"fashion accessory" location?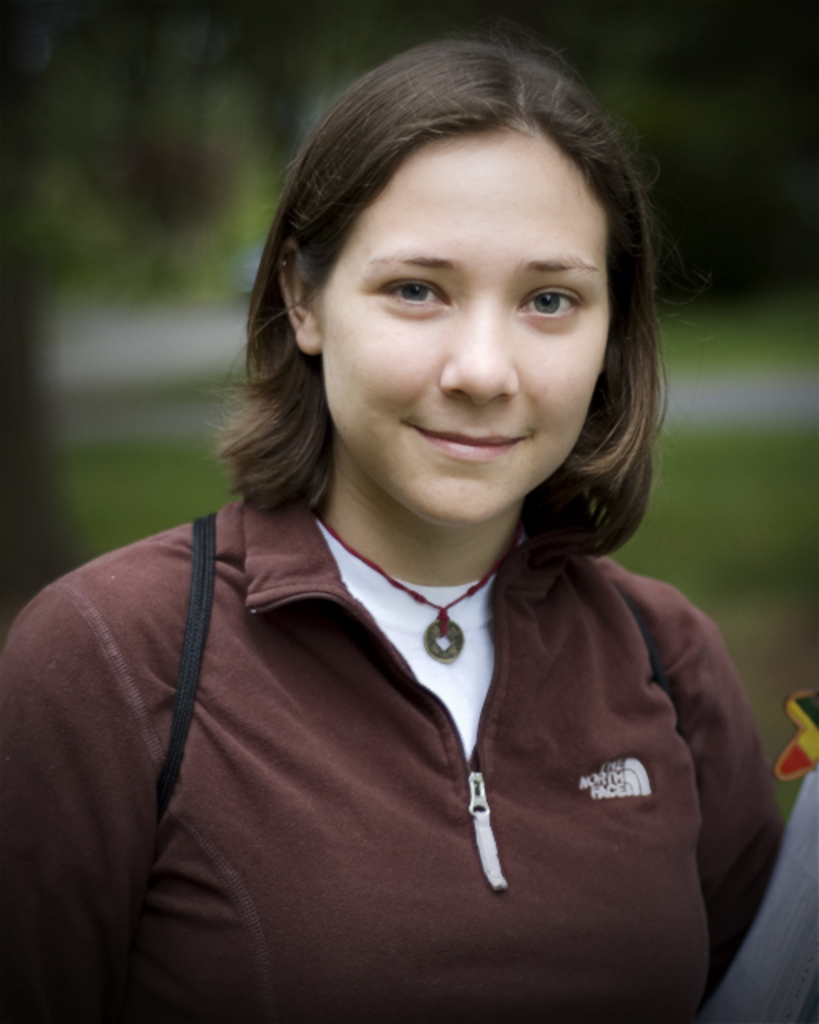
BBox(314, 510, 526, 666)
